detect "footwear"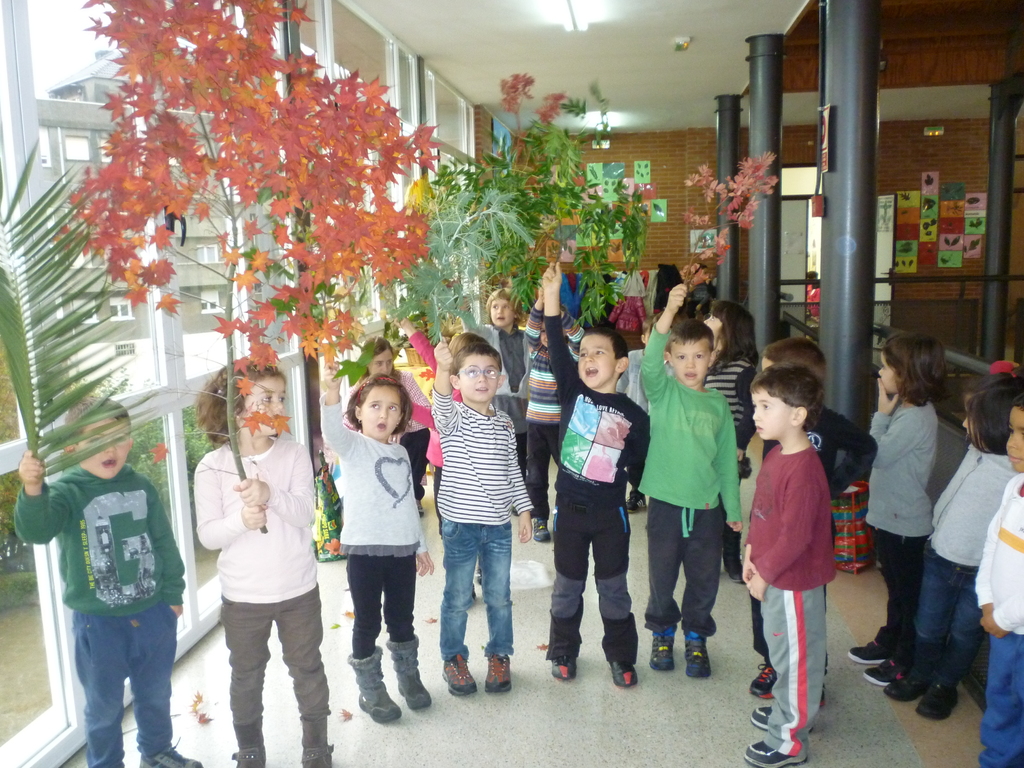
detection(849, 643, 881, 666)
